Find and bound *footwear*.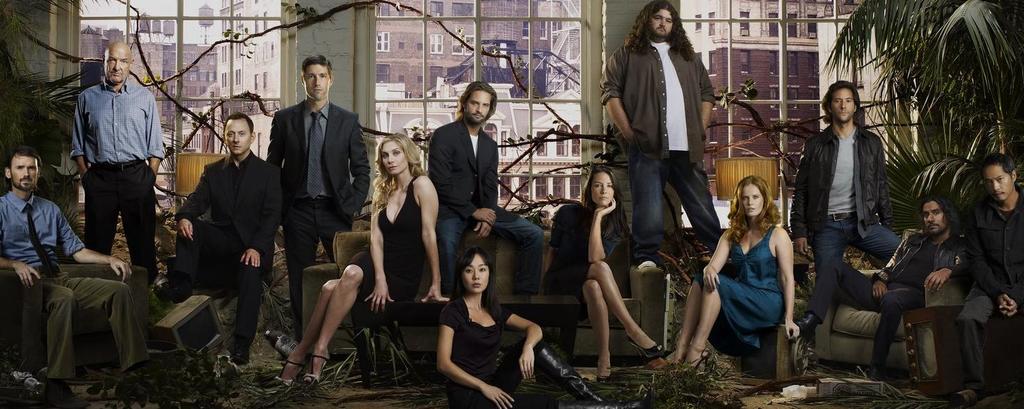
Bound: {"left": 965, "top": 378, "right": 987, "bottom": 401}.
